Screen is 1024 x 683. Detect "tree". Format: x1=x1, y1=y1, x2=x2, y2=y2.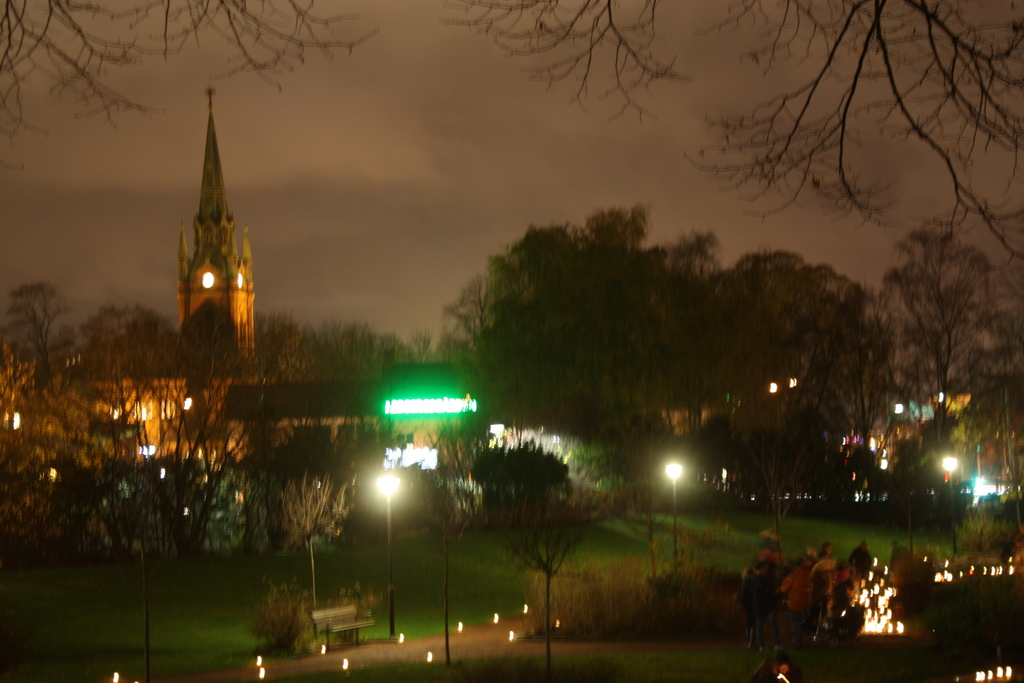
x1=0, y1=0, x2=1023, y2=256.
